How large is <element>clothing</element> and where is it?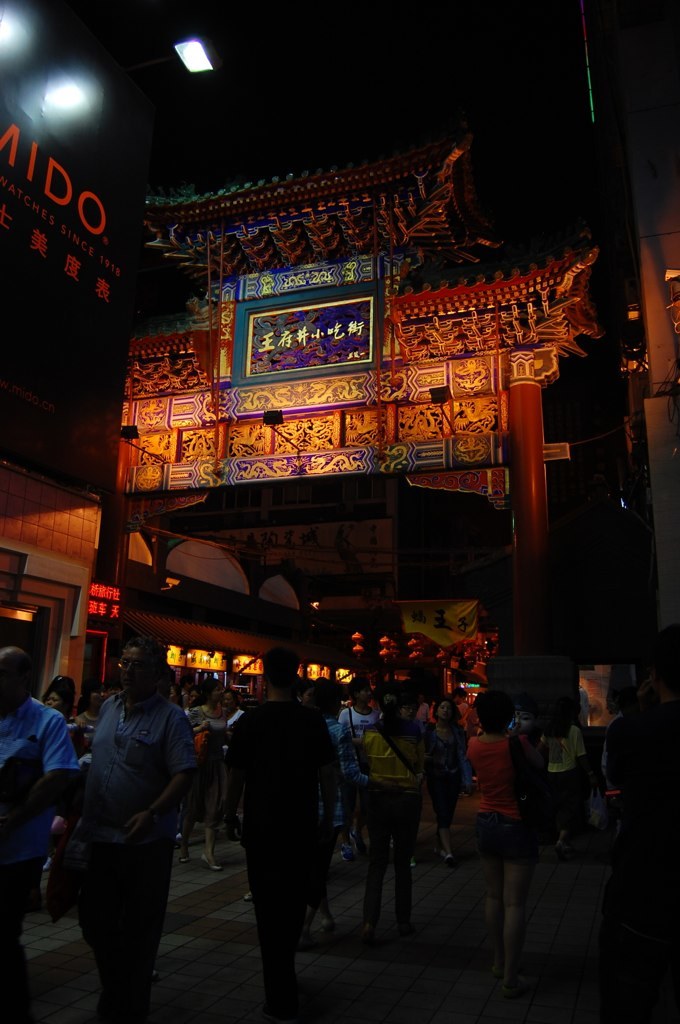
Bounding box: [74,691,207,994].
